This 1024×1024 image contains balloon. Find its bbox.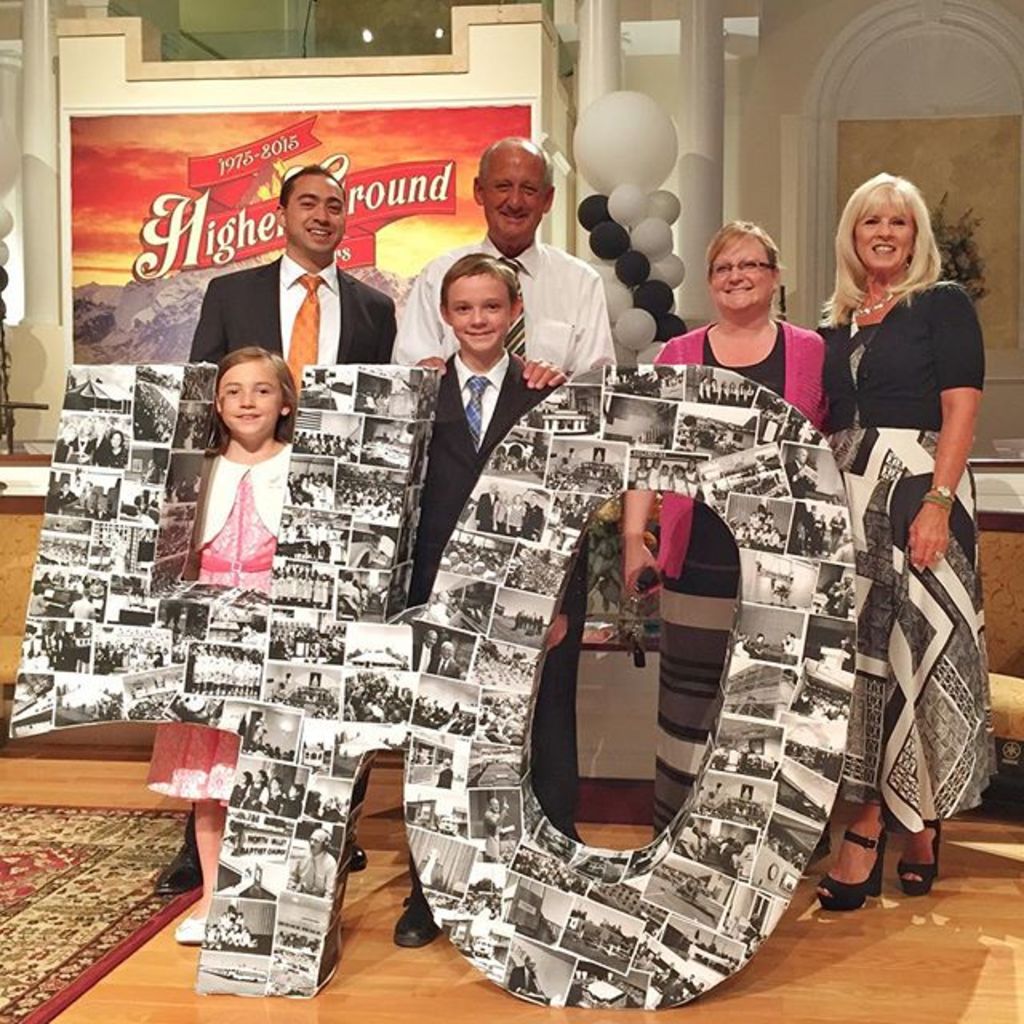
[left=602, top=278, right=635, bottom=325].
